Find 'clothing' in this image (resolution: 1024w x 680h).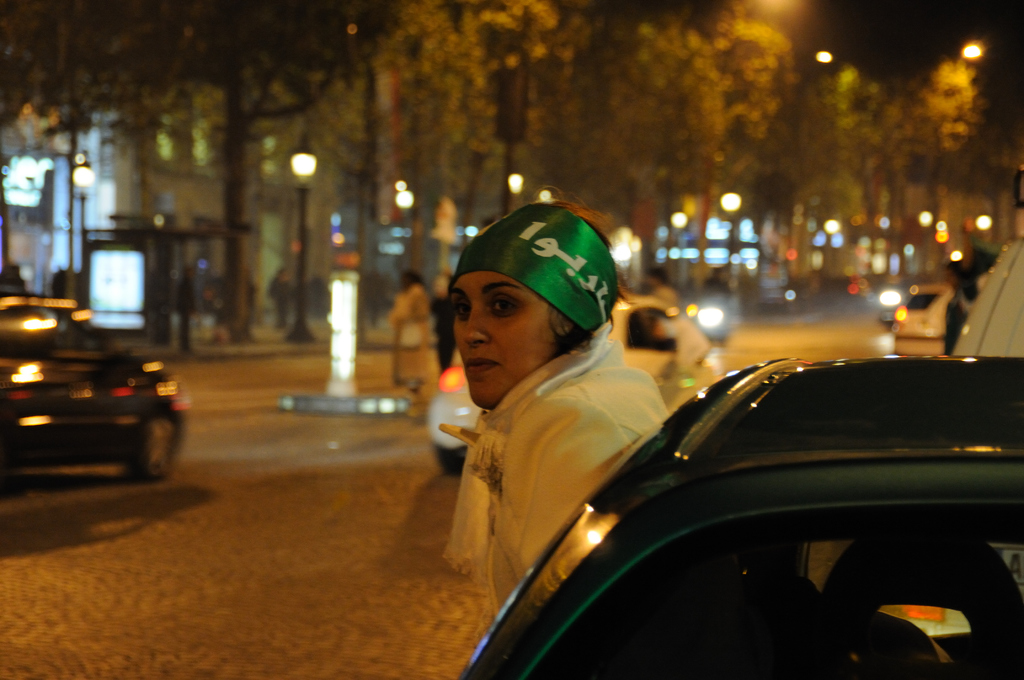
crop(444, 319, 662, 616).
